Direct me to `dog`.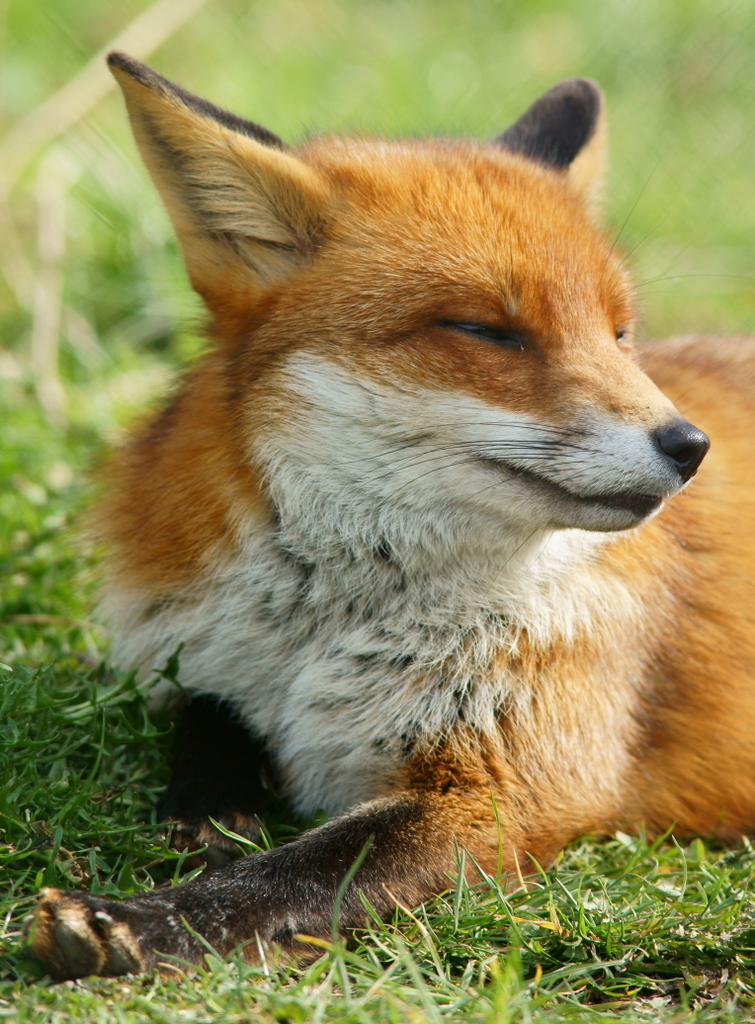
Direction: select_region(20, 47, 754, 1003).
